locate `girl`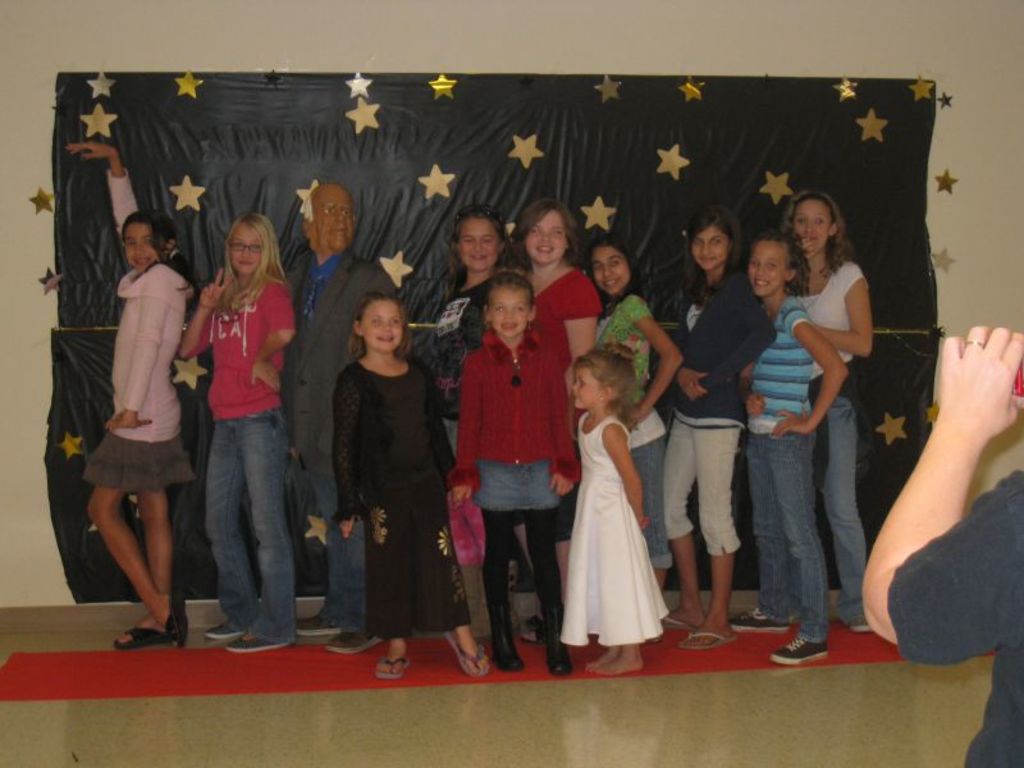
780 188 872 630
